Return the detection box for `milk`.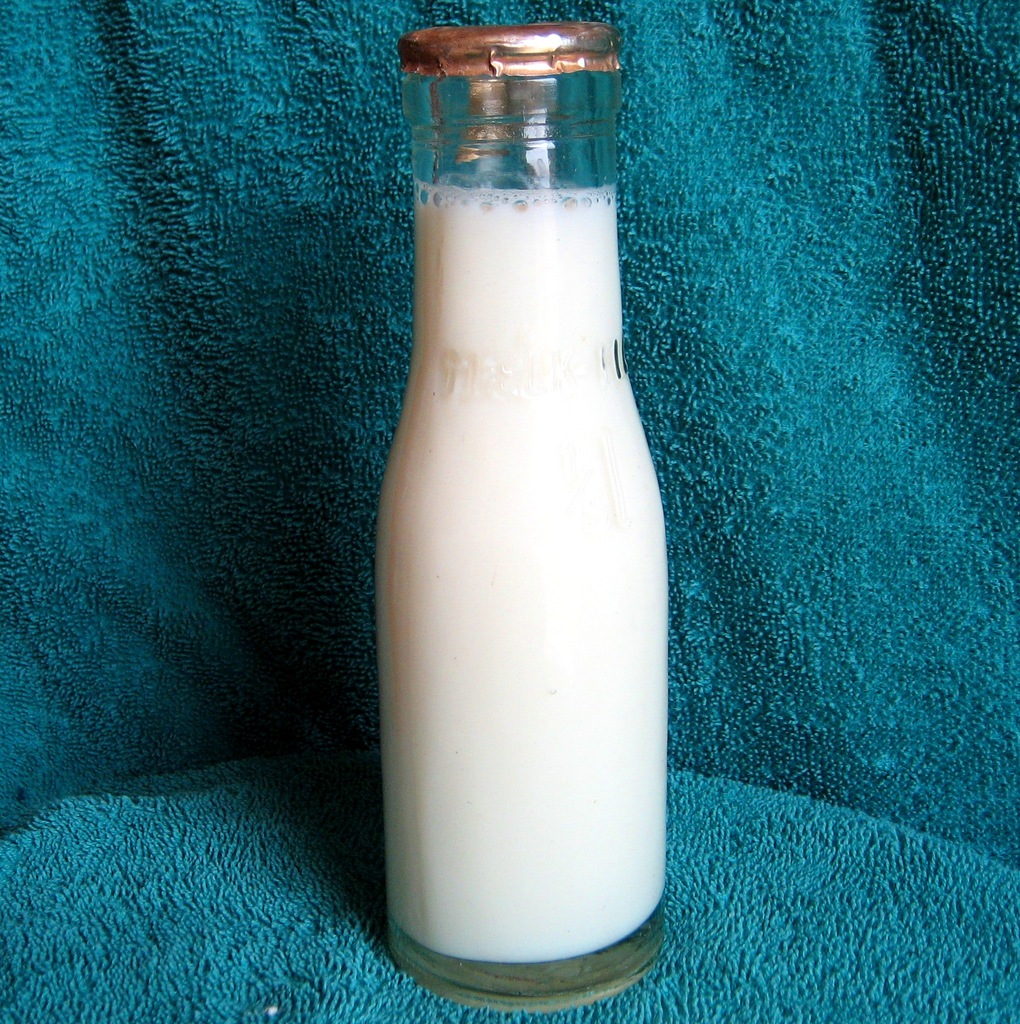
370/191/673/962.
